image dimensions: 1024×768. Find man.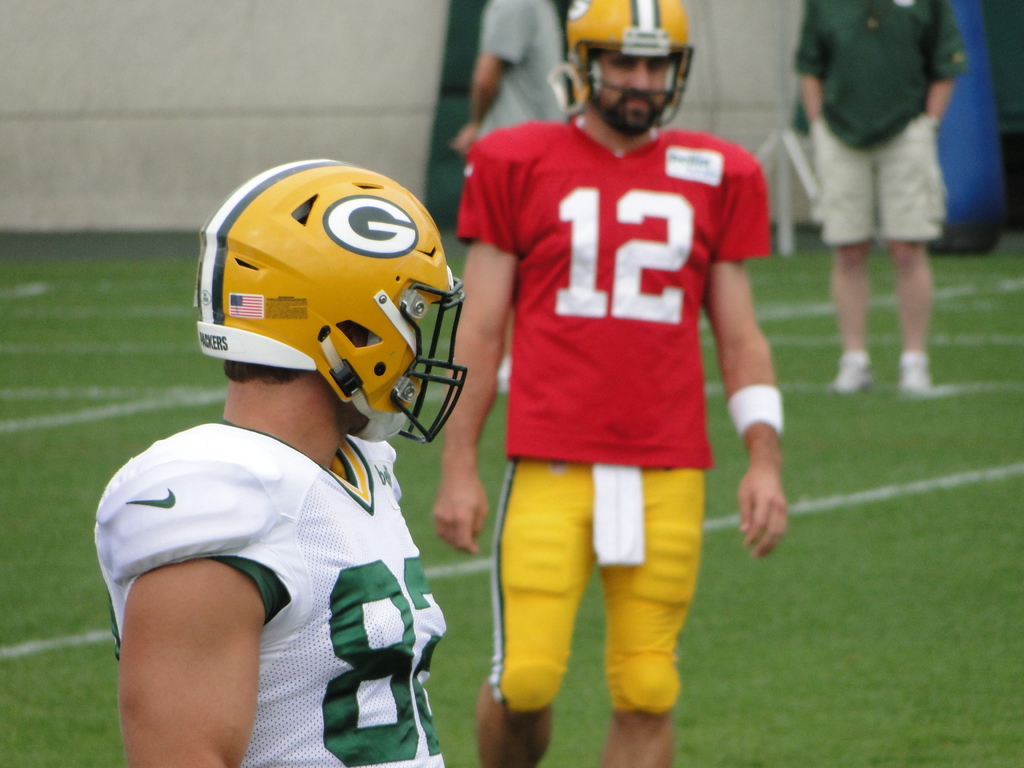
bbox=(93, 155, 465, 767).
